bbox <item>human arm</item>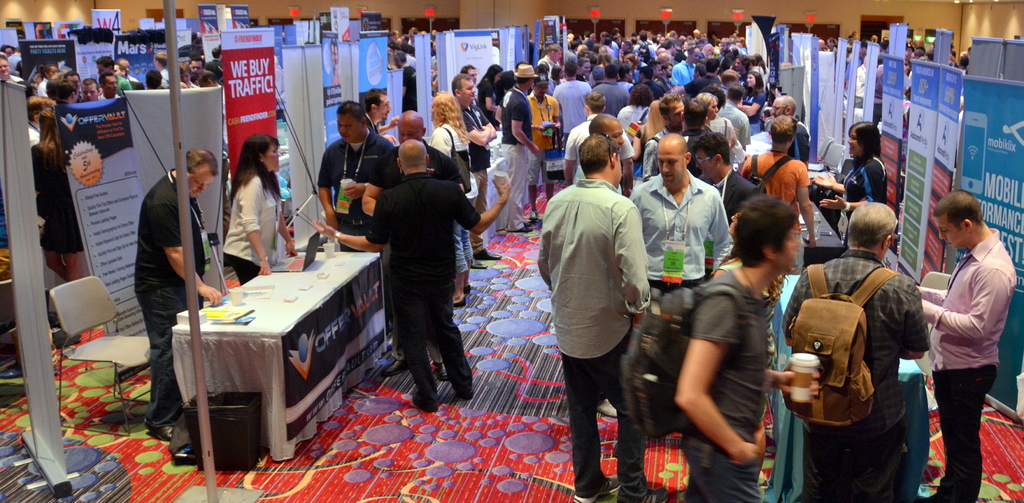
[897, 274, 931, 358]
